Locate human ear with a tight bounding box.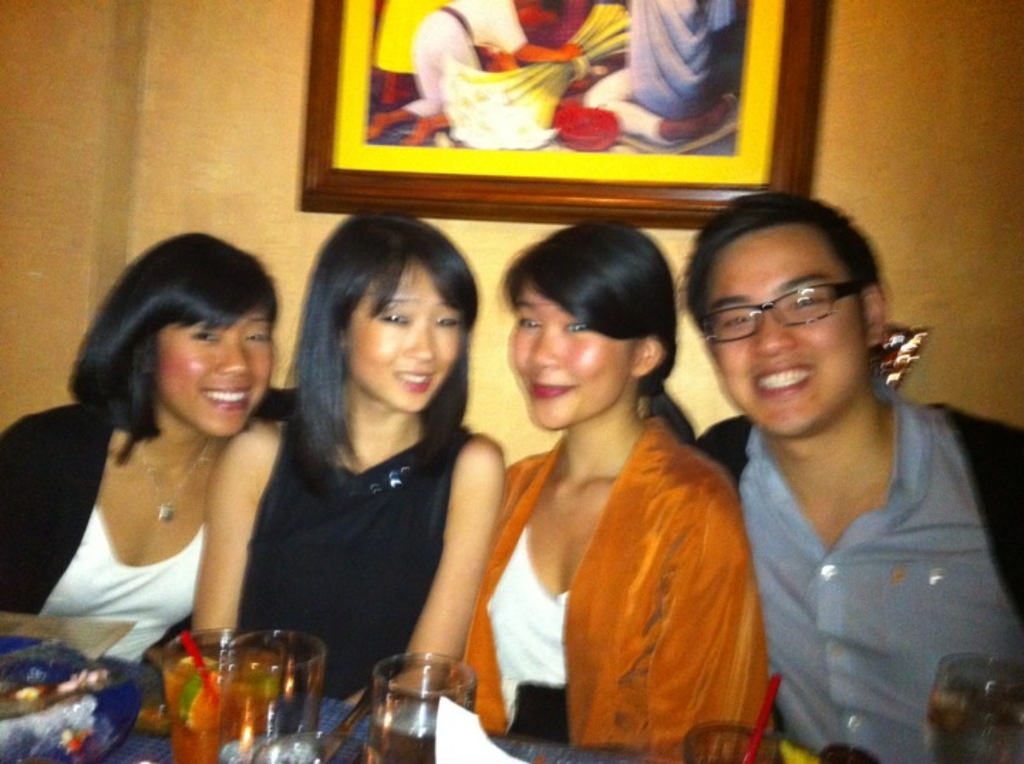
select_region(624, 334, 668, 374).
